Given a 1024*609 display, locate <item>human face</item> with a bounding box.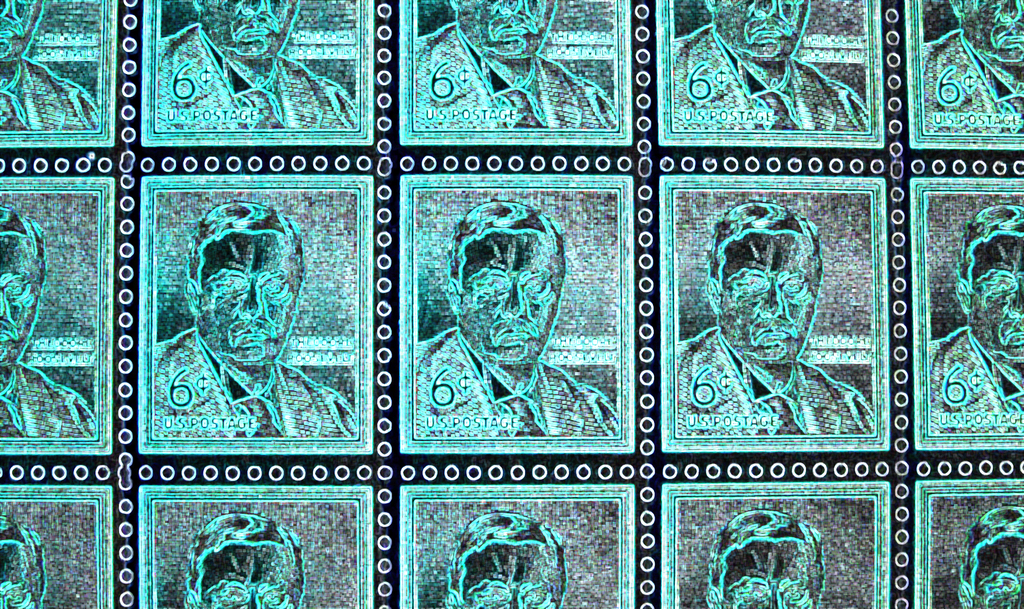
Located: 0,539,41,608.
